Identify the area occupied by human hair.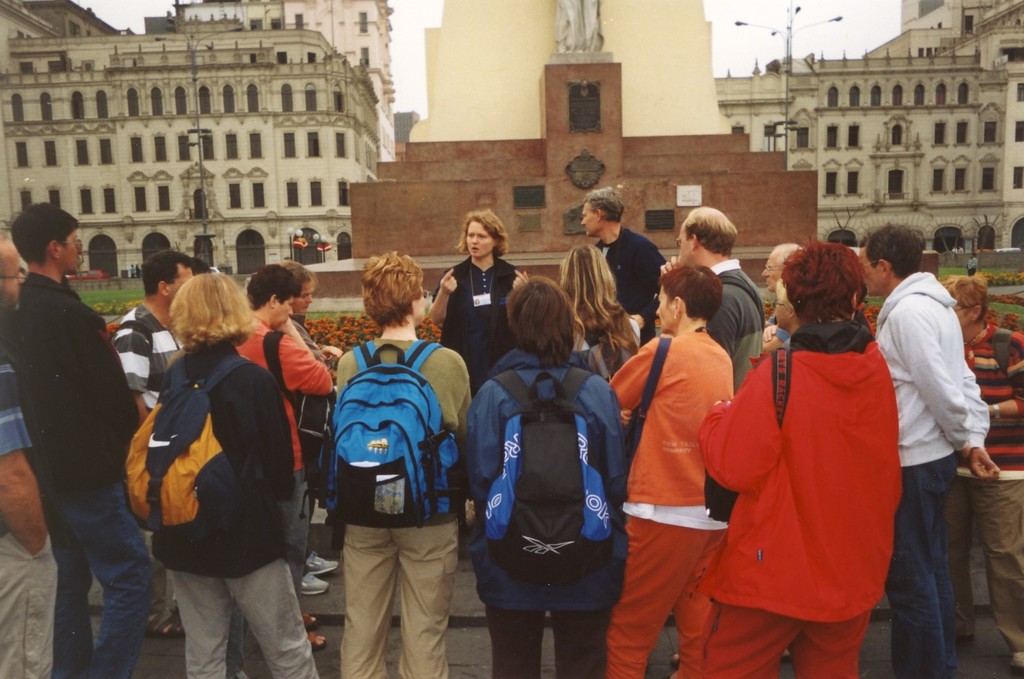
Area: 455/205/508/258.
